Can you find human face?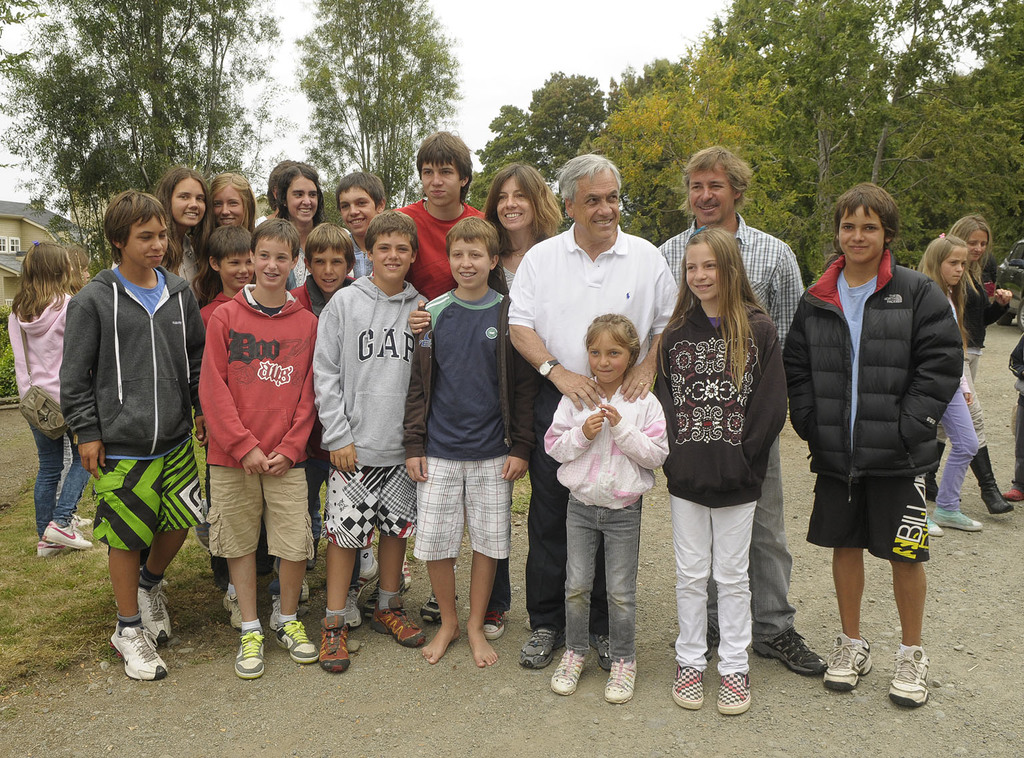
Yes, bounding box: left=59, top=246, right=74, bottom=285.
